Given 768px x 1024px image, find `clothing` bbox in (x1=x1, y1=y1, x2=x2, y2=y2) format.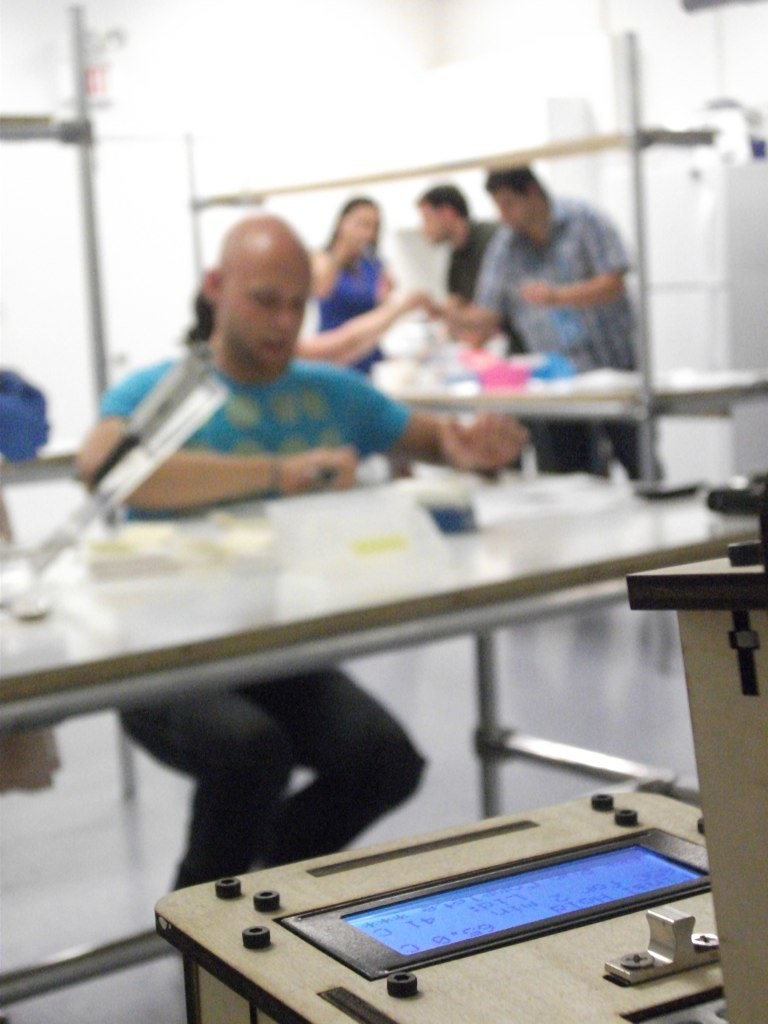
(x1=456, y1=207, x2=672, y2=482).
